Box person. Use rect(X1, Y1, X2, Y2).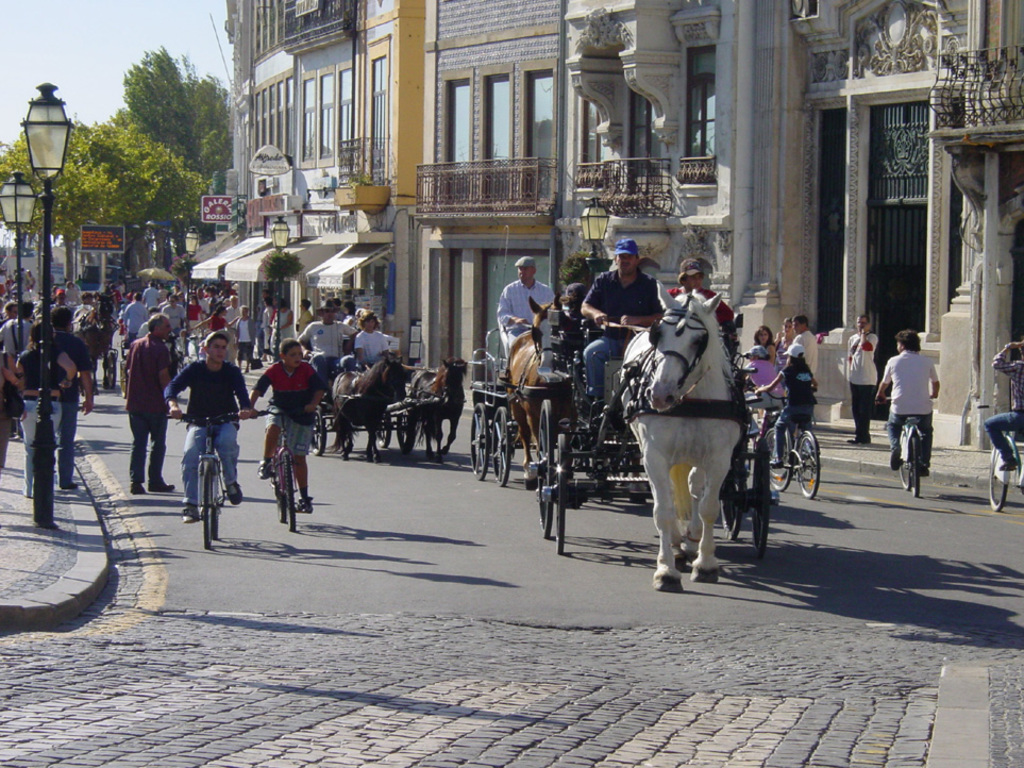
rect(127, 317, 171, 499).
